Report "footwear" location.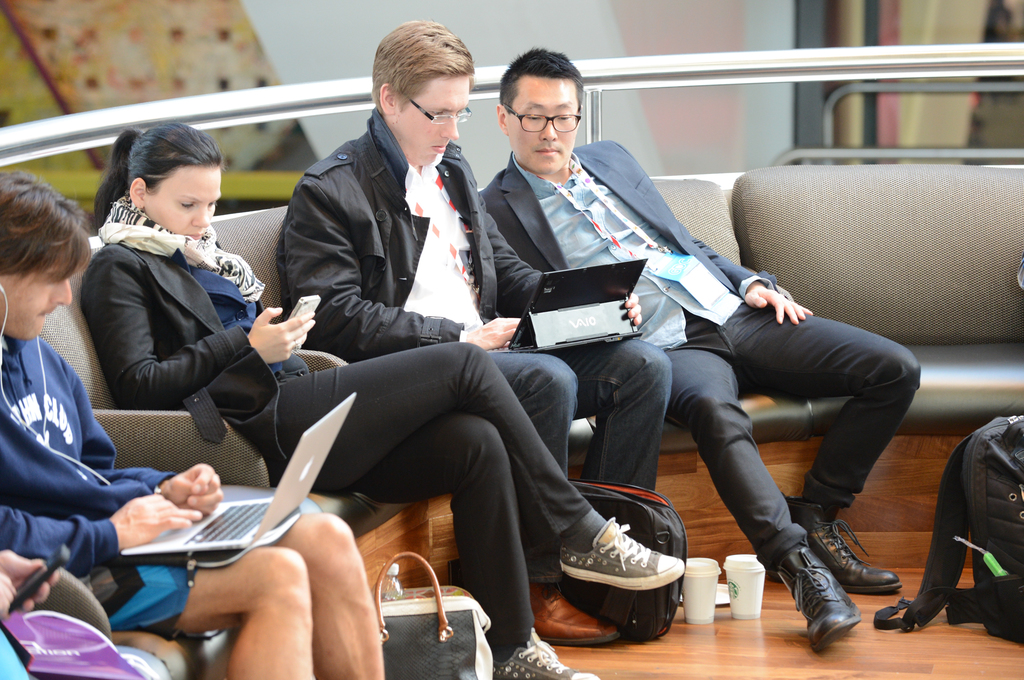
Report: (x1=757, y1=514, x2=907, y2=594).
